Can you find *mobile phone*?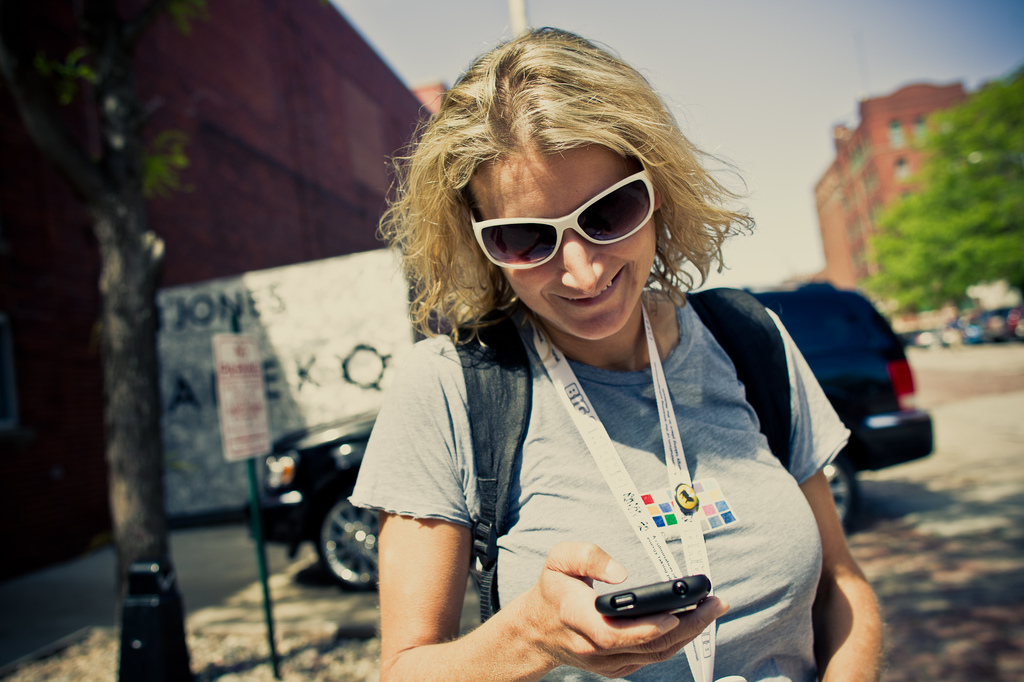
Yes, bounding box: 591 570 715 623.
